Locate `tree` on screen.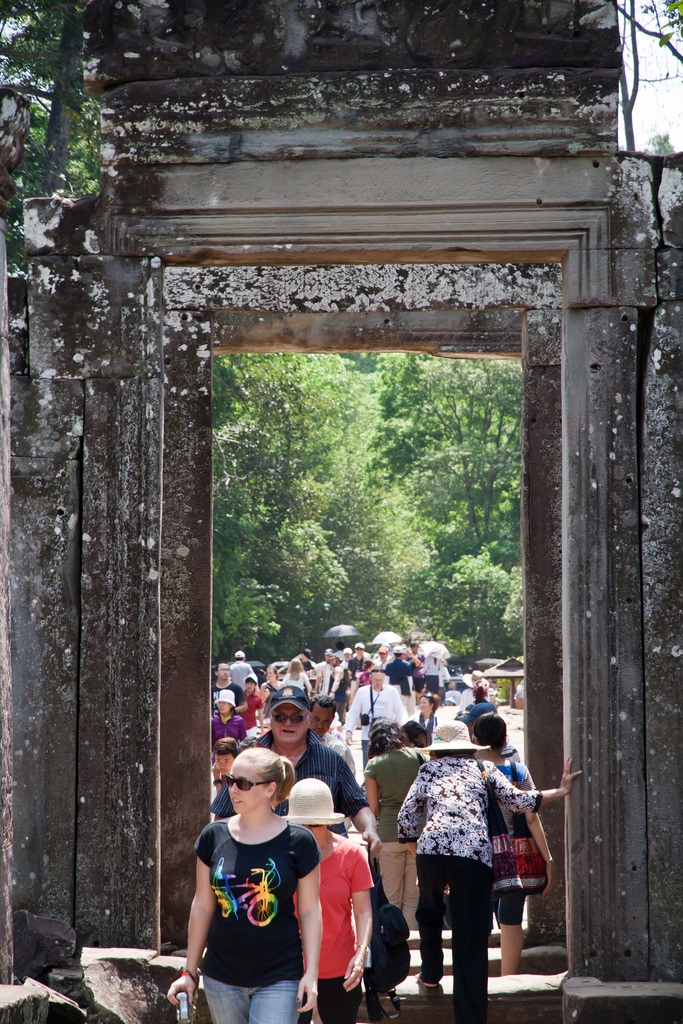
On screen at <box>612,0,682,159</box>.
